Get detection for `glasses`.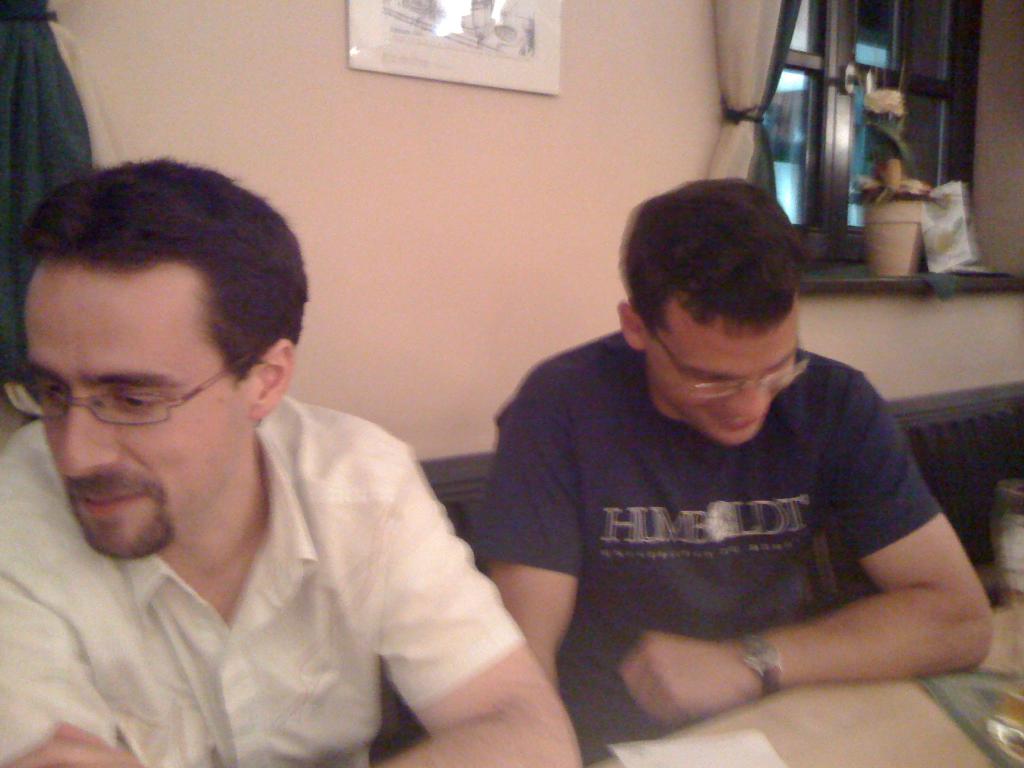
Detection: (x1=643, y1=311, x2=815, y2=399).
